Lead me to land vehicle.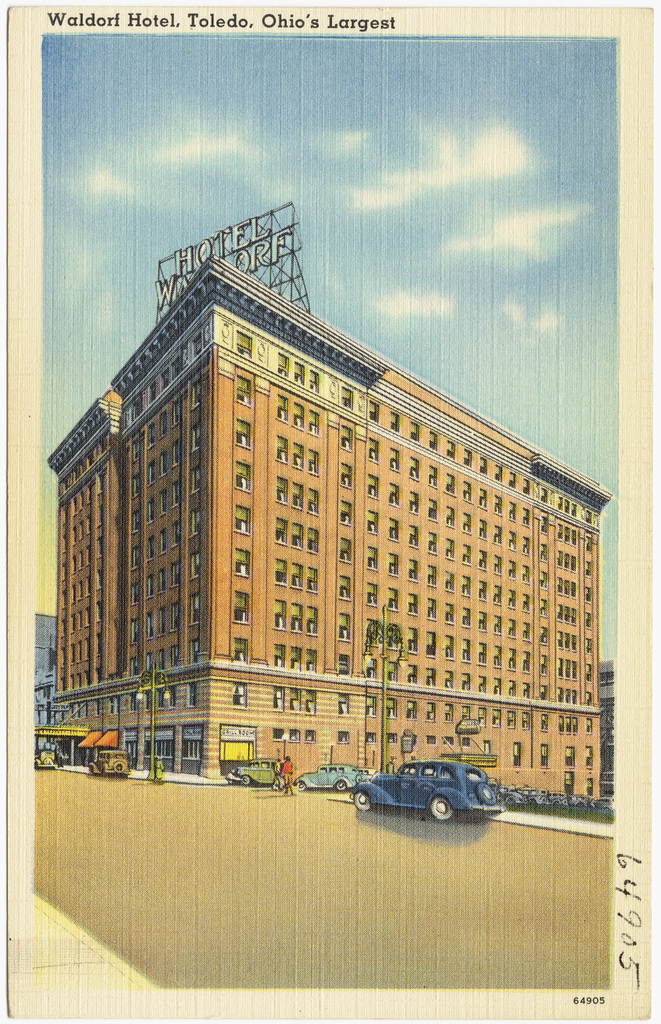
Lead to {"left": 293, "top": 765, "right": 358, "bottom": 790}.
